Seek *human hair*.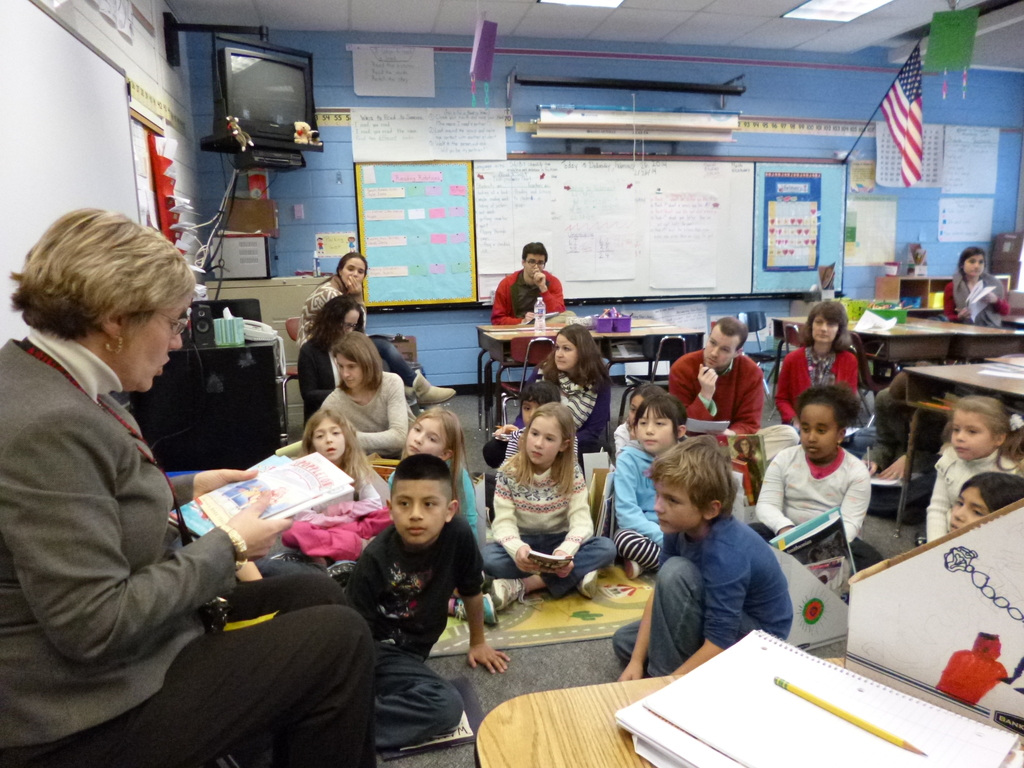
l=518, t=381, r=565, b=412.
